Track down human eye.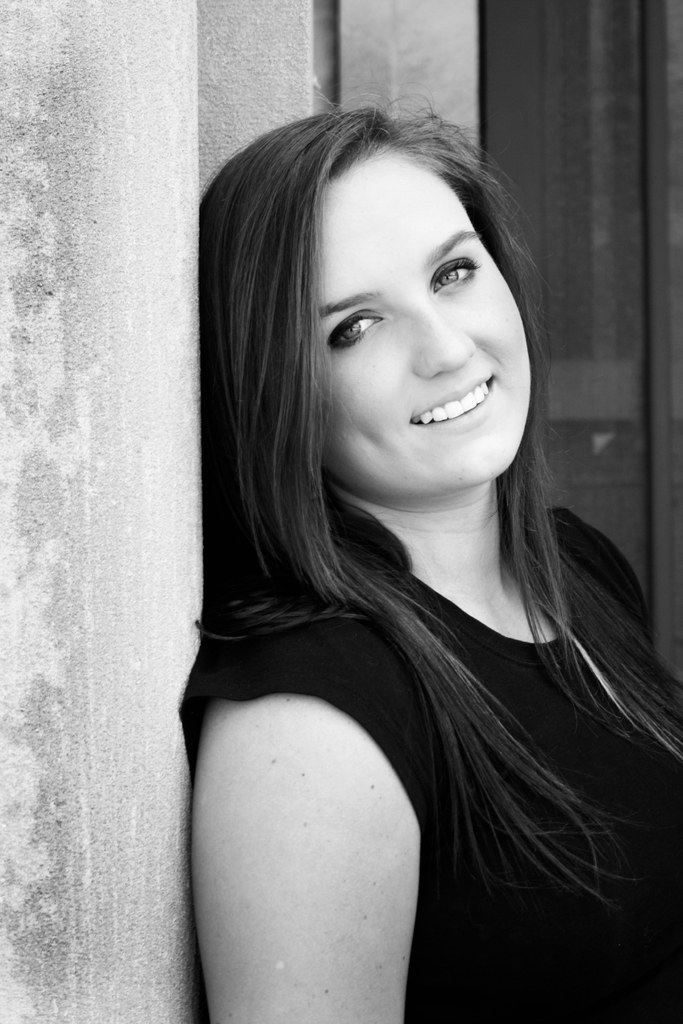
Tracked to bbox(327, 307, 384, 344).
